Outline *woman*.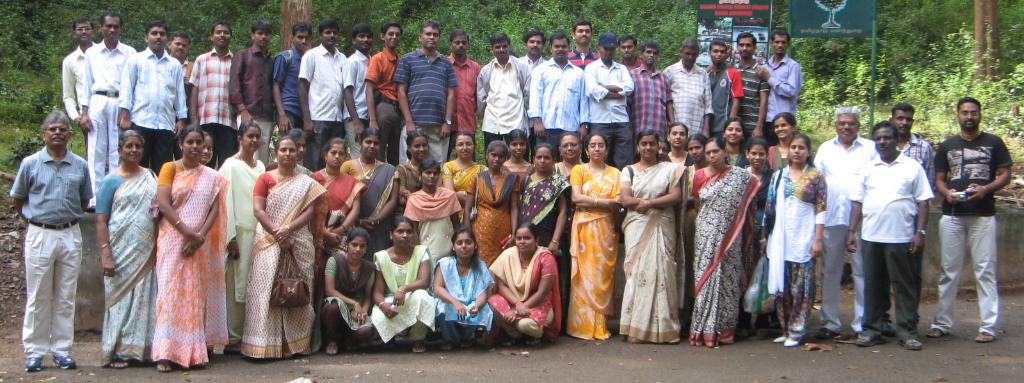
Outline: 566/132/626/339.
